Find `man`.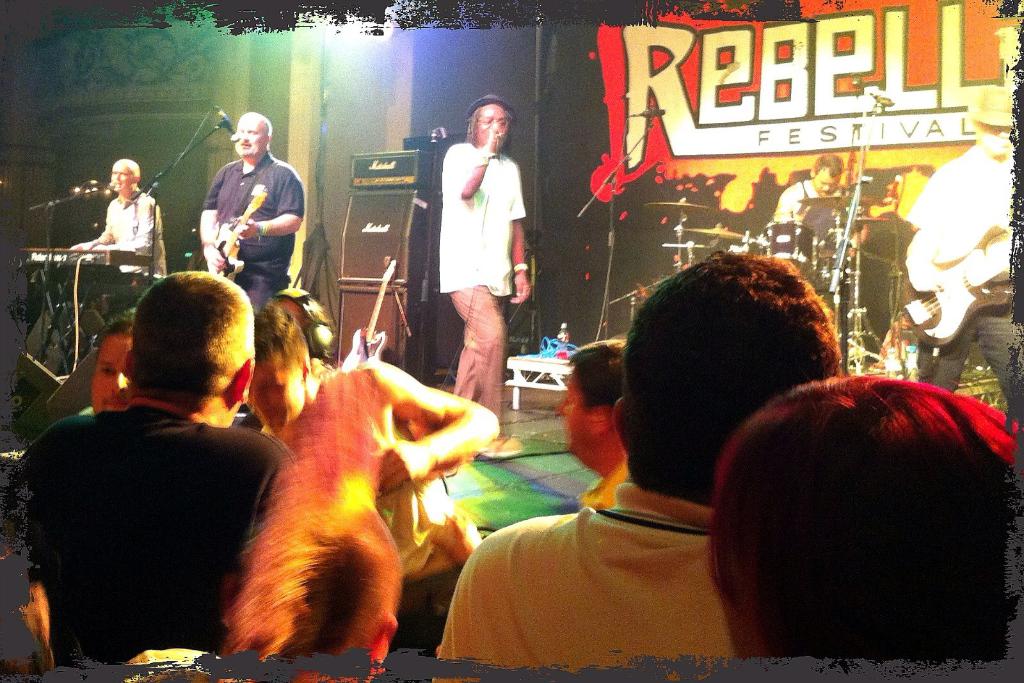
{"x1": 767, "y1": 156, "x2": 872, "y2": 262}.
